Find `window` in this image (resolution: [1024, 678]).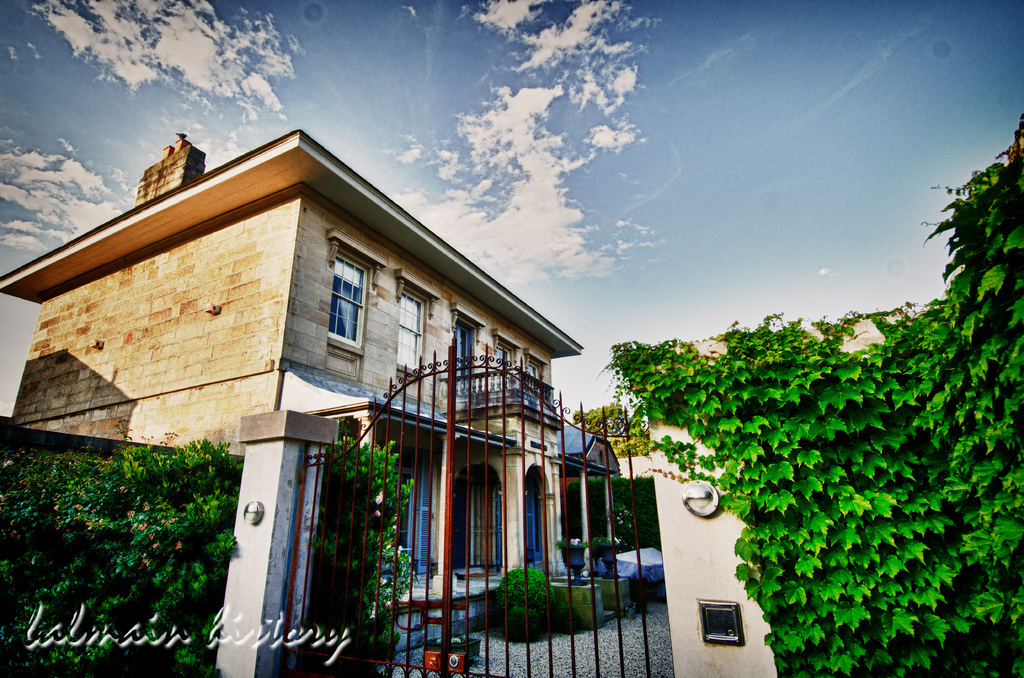
crop(399, 289, 424, 374).
